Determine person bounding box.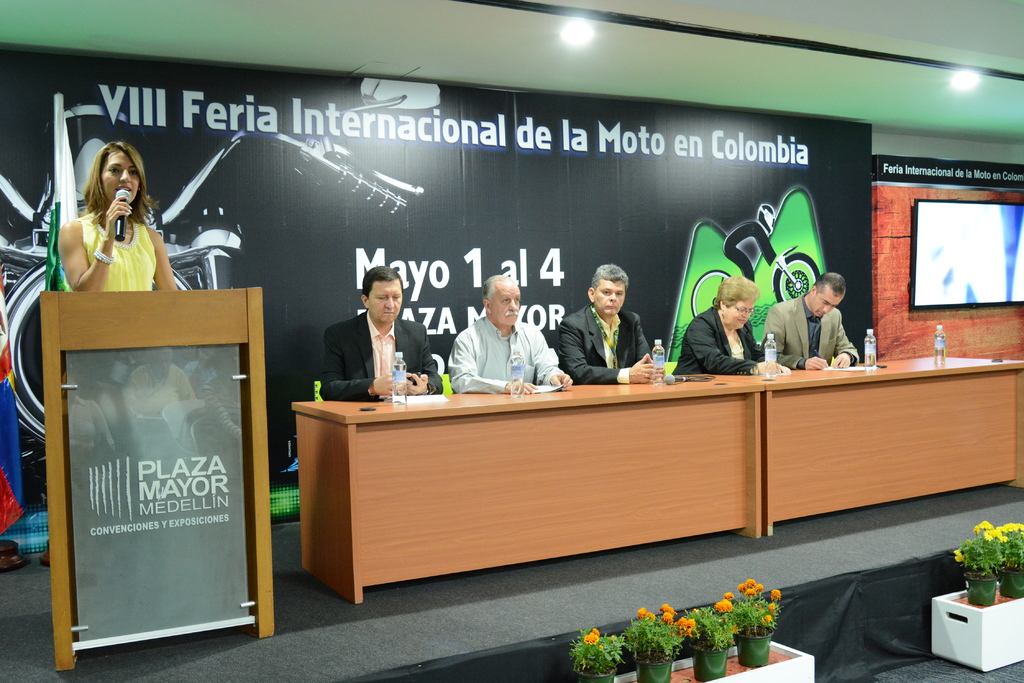
Determined: l=443, t=276, r=572, b=399.
